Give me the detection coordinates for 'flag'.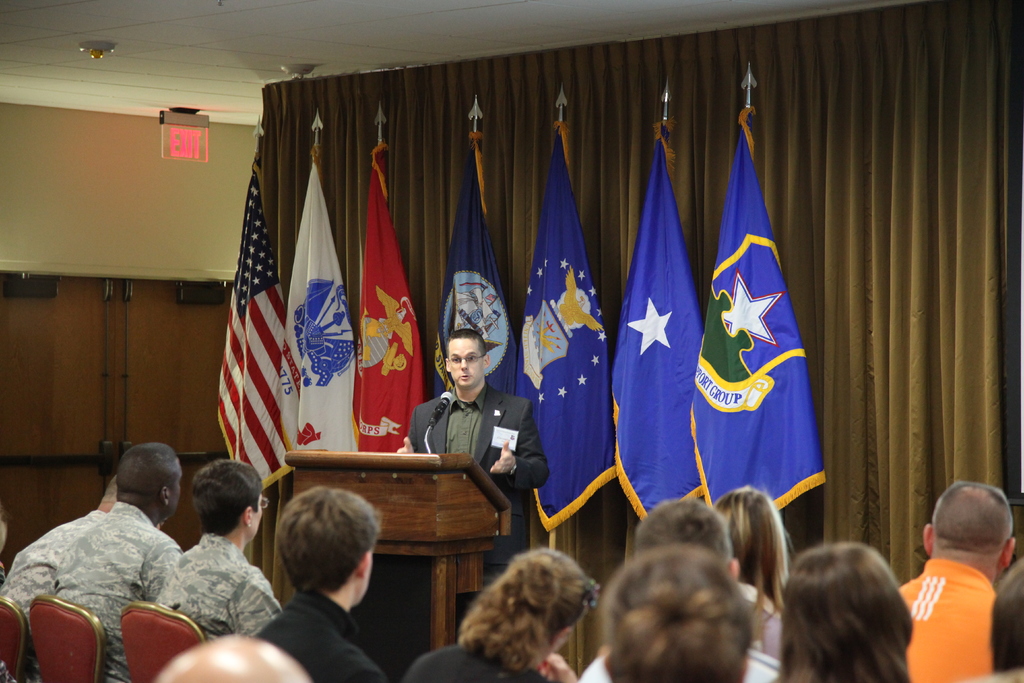
(268, 149, 357, 468).
